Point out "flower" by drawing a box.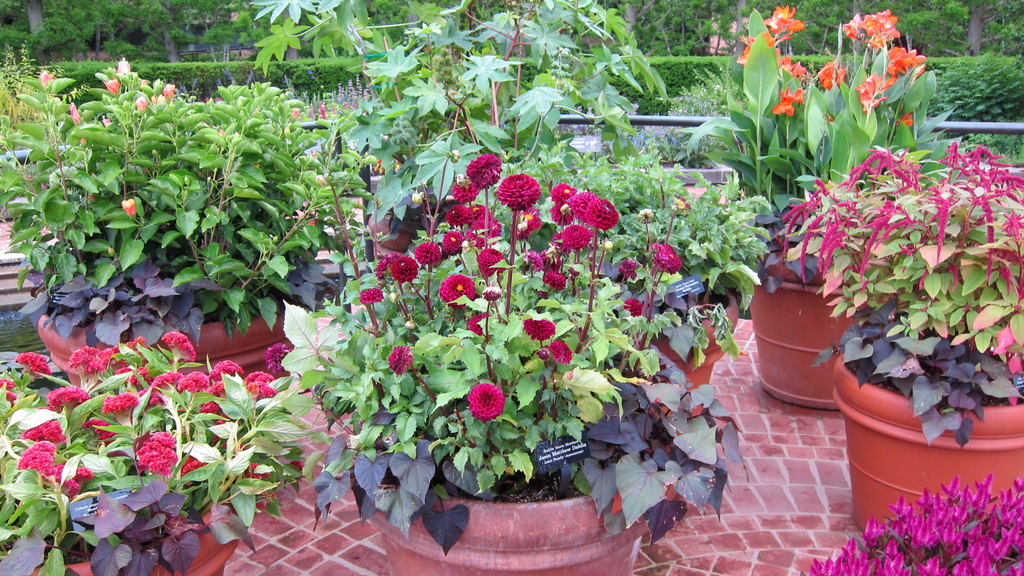
159/80/180/100.
